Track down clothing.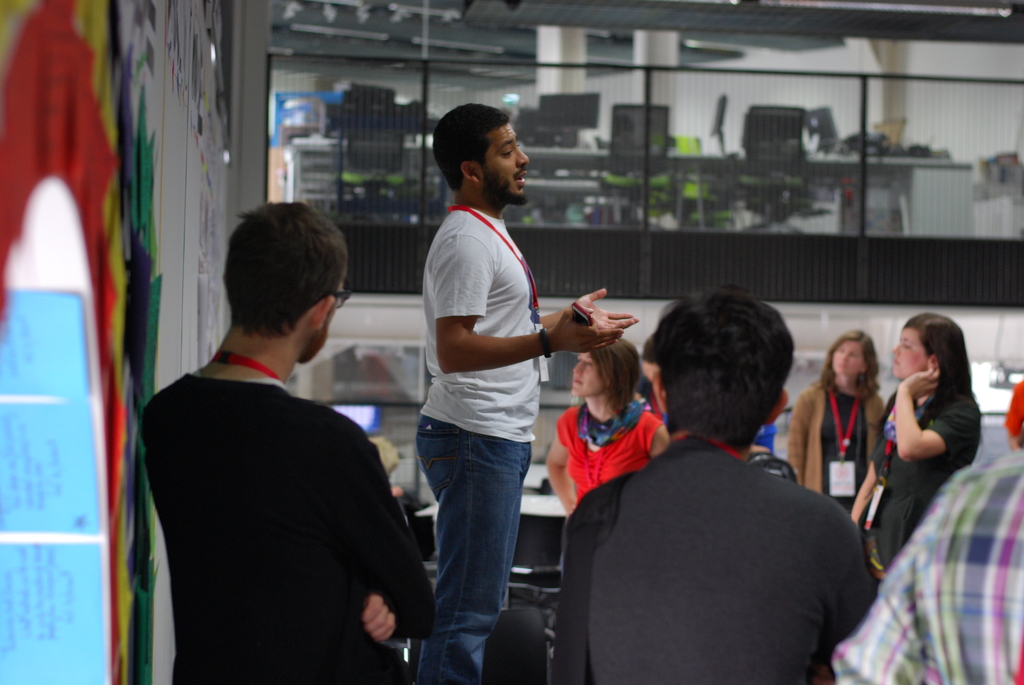
Tracked to x1=829, y1=448, x2=1023, y2=684.
